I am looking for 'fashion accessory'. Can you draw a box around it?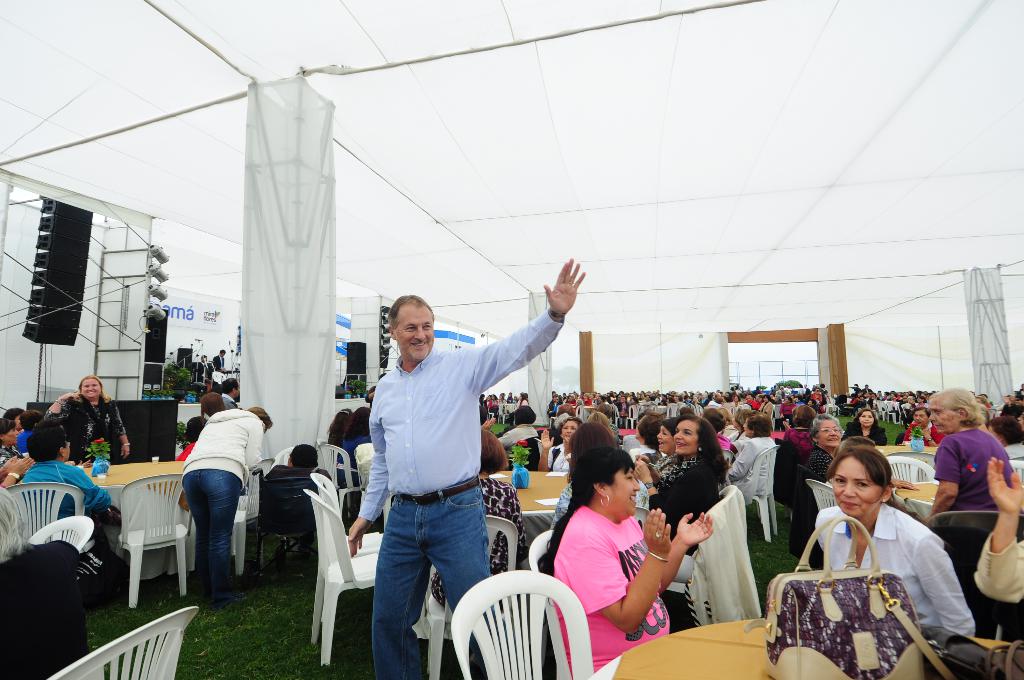
Sure, the bounding box is pyautogui.locateOnScreen(550, 309, 561, 329).
